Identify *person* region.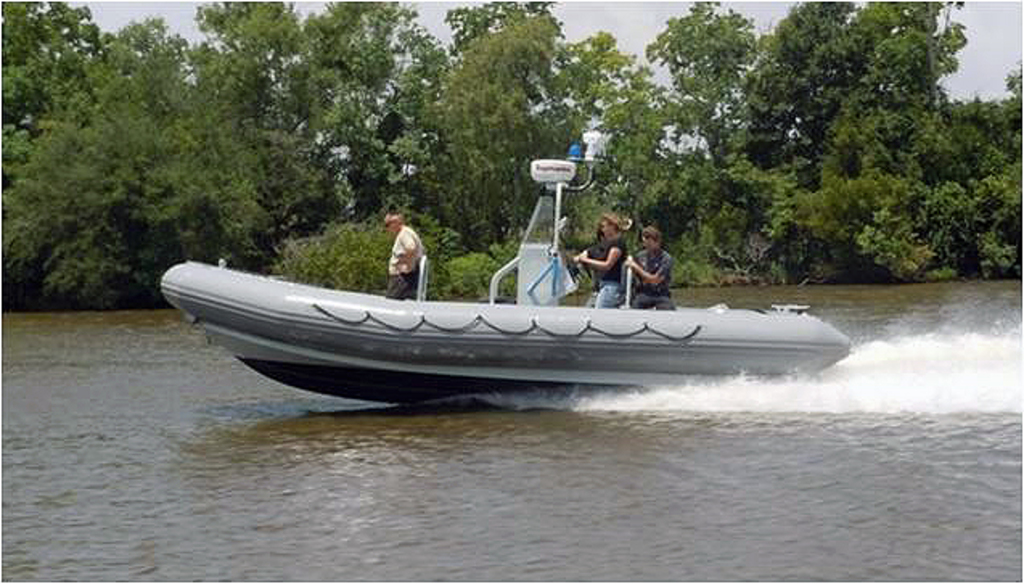
Region: [612, 216, 674, 301].
